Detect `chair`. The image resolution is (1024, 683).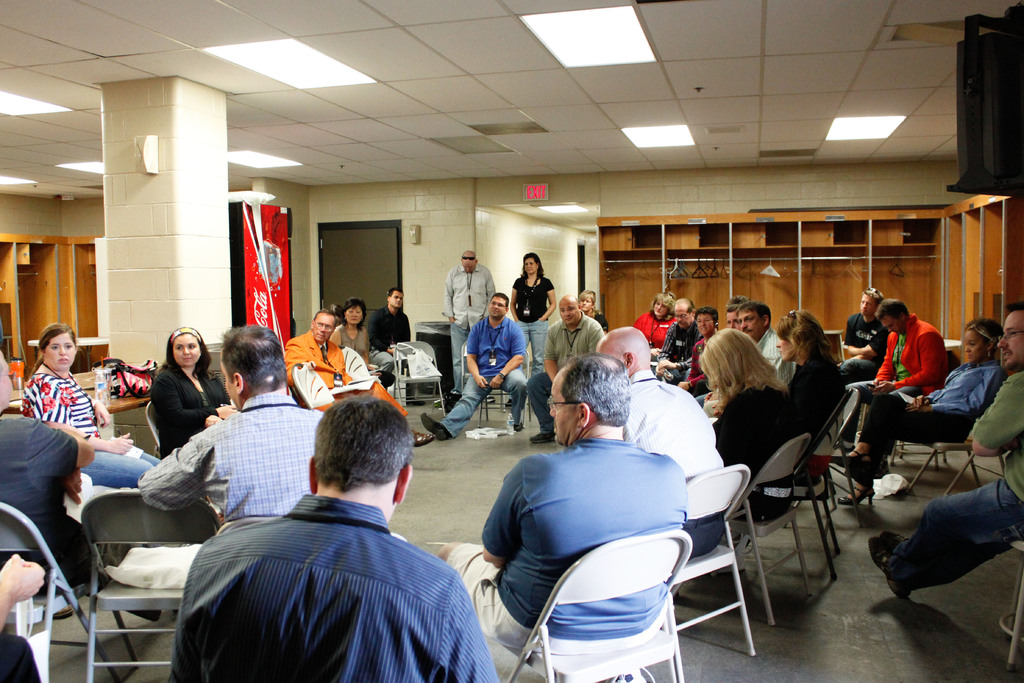
detection(0, 498, 121, 682).
